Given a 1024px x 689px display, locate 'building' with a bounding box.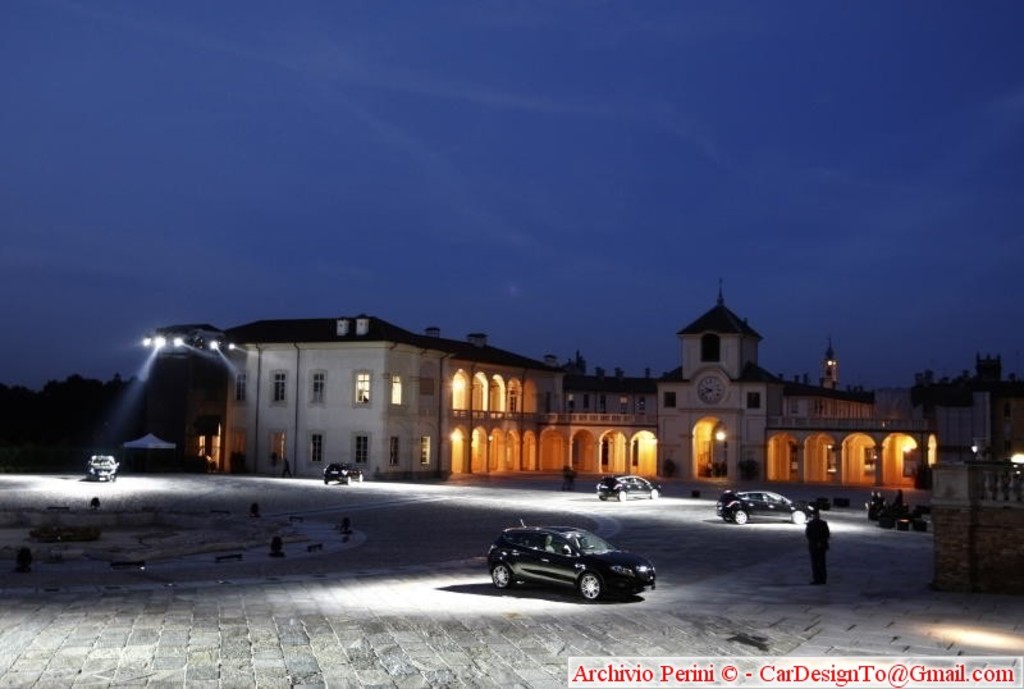
Located: 183:279:1023:480.
